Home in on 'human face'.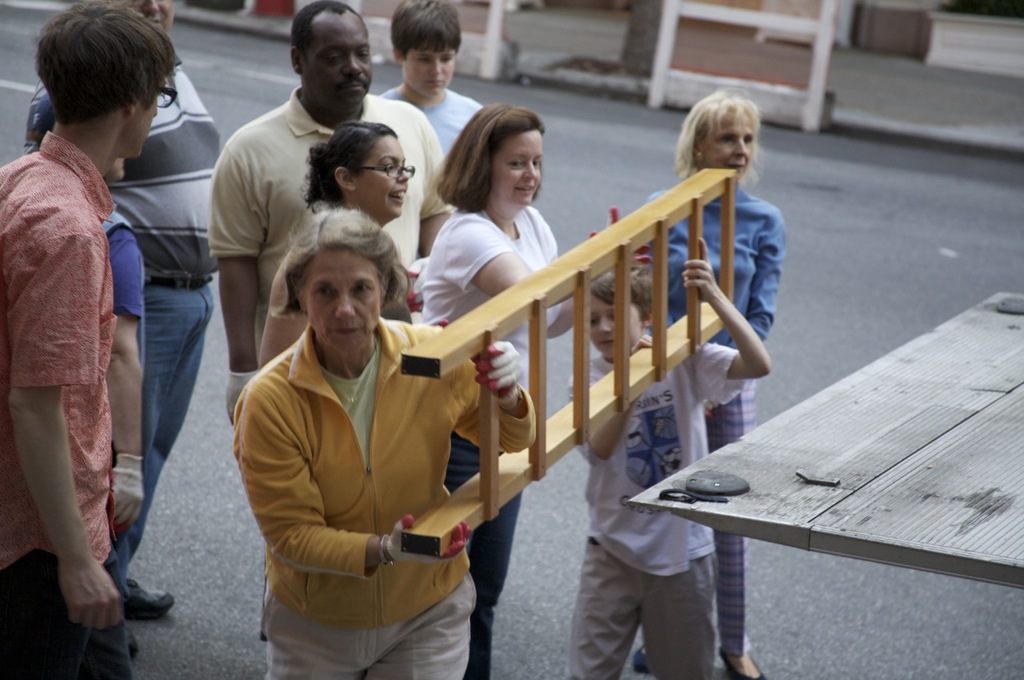
Homed in at box=[116, 90, 154, 159].
